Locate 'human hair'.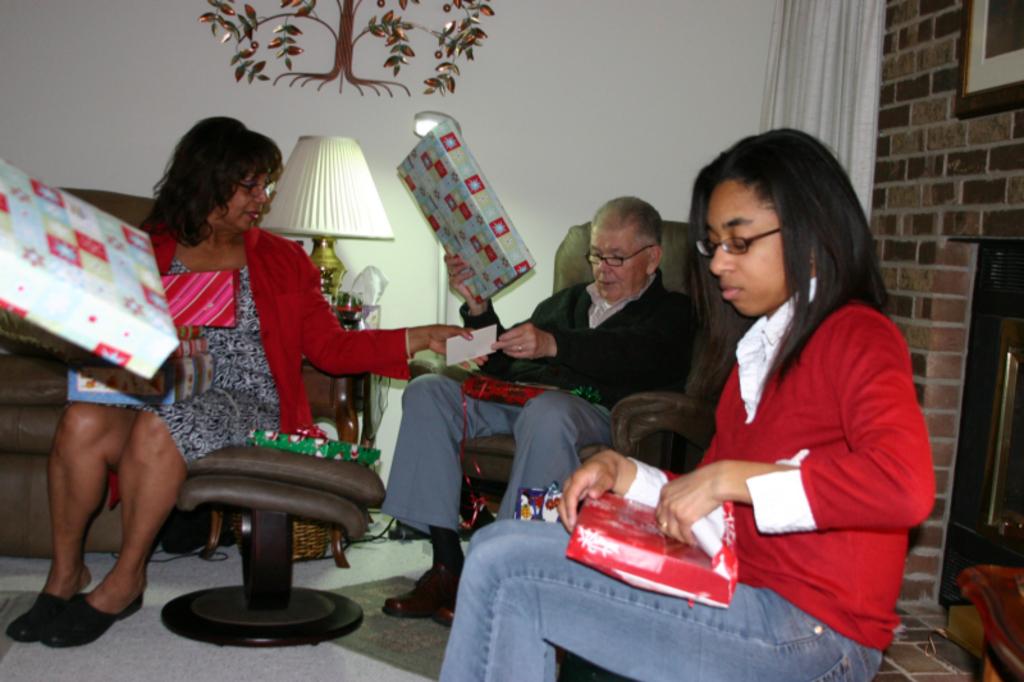
Bounding box: x1=147, y1=114, x2=292, y2=244.
